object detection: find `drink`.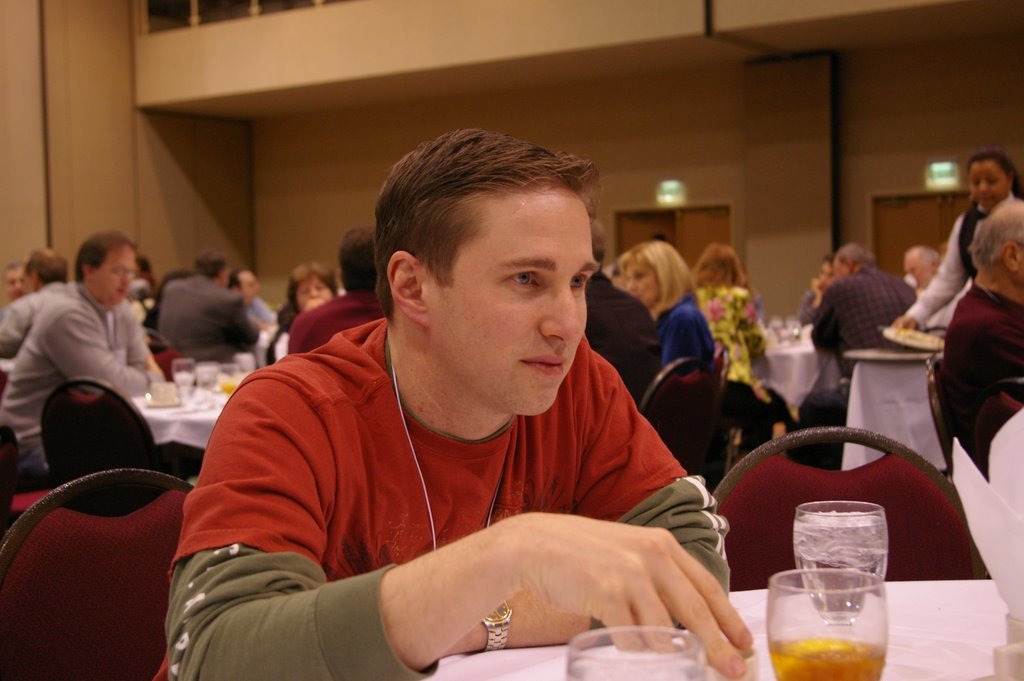
x1=763 y1=626 x2=881 y2=678.
